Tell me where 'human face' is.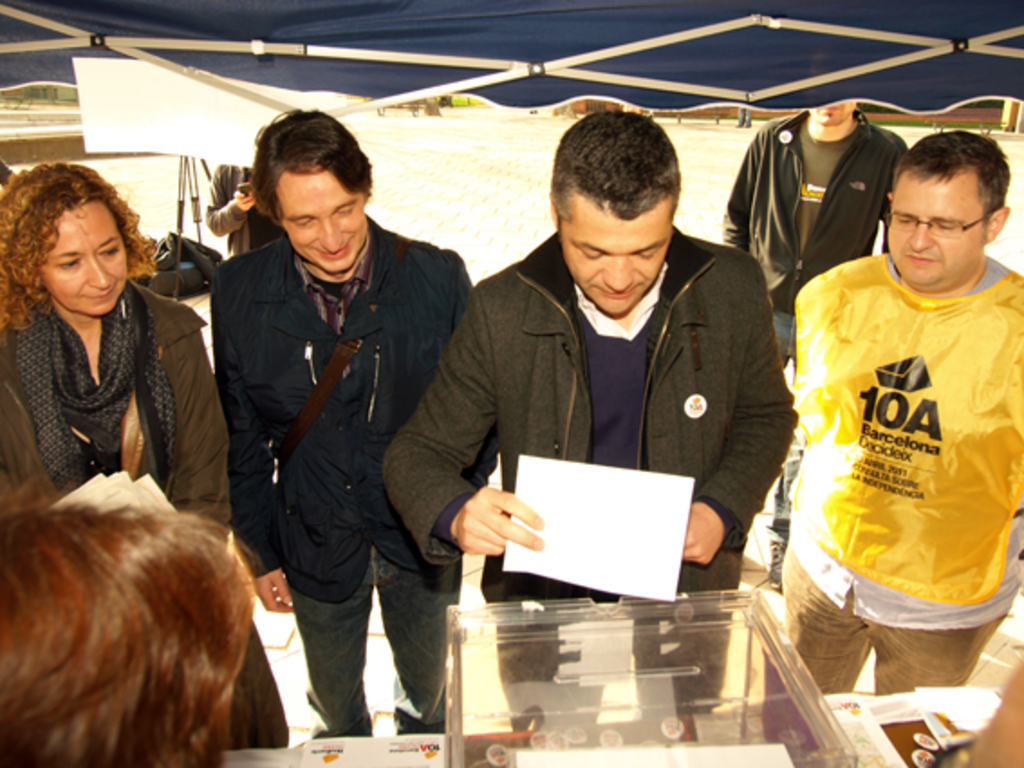
'human face' is at x1=892 y1=177 x2=982 y2=289.
